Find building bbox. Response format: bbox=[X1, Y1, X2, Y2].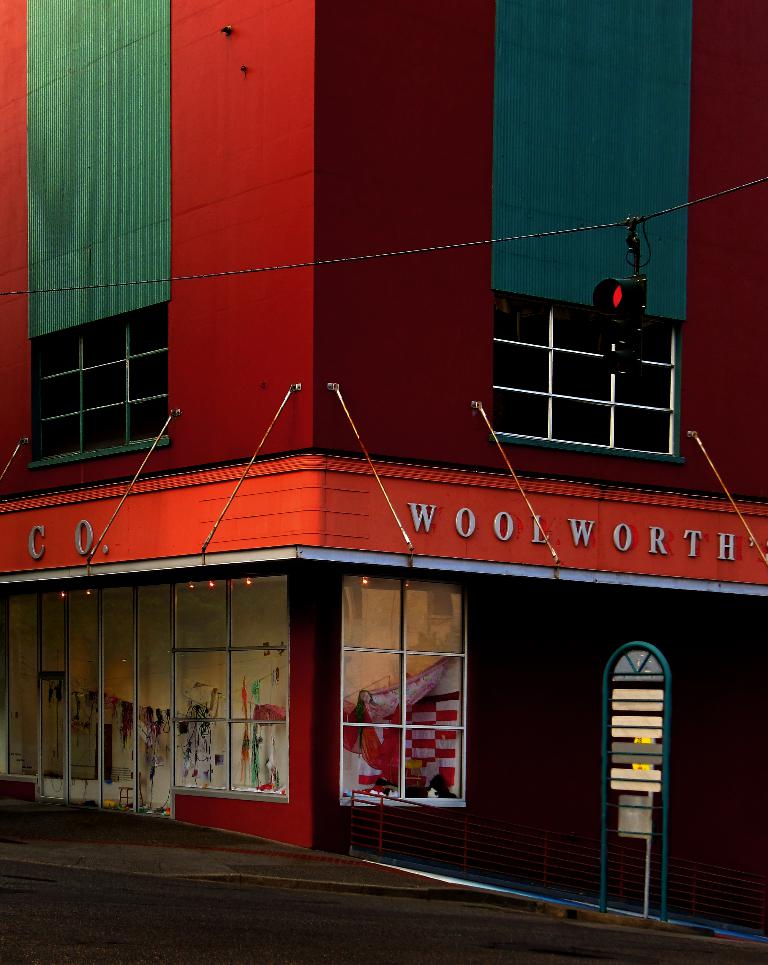
bbox=[0, 0, 767, 938].
